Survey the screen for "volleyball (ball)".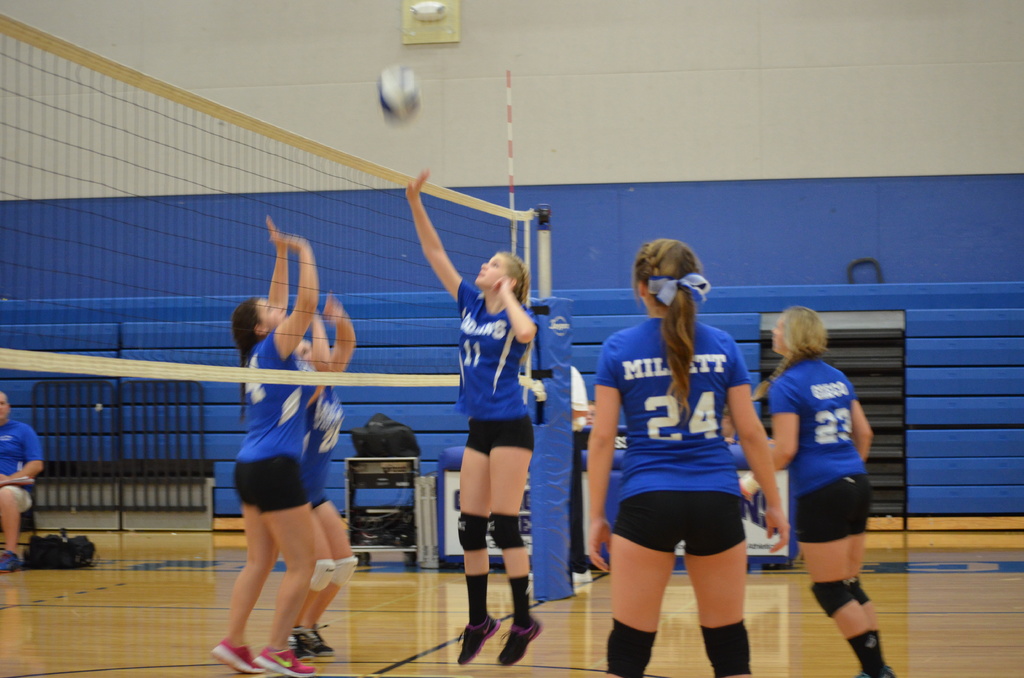
Survey found: rect(376, 64, 424, 124).
